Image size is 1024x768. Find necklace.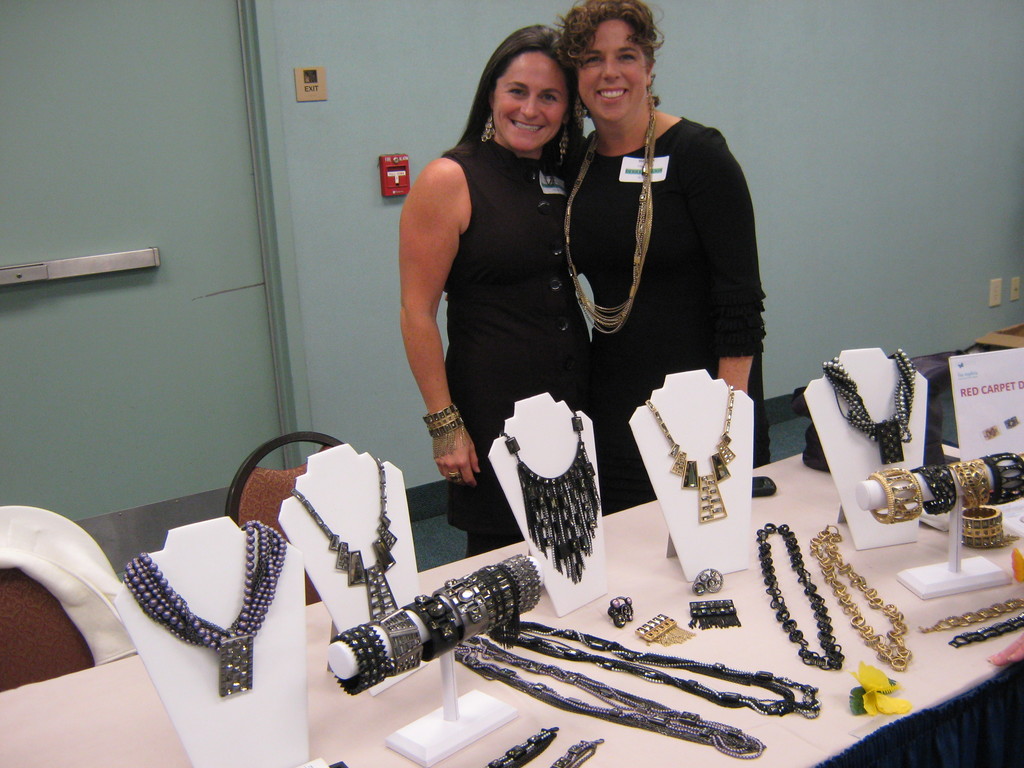
562, 106, 654, 335.
